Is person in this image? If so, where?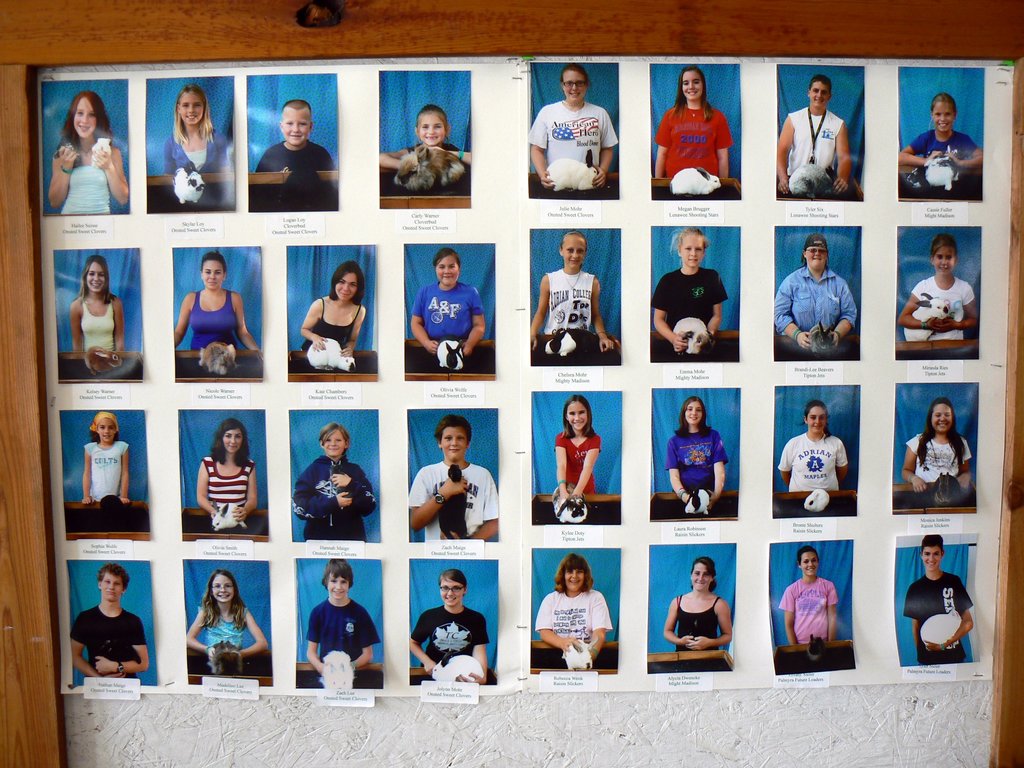
Yes, at x1=781, y1=548, x2=838, y2=643.
